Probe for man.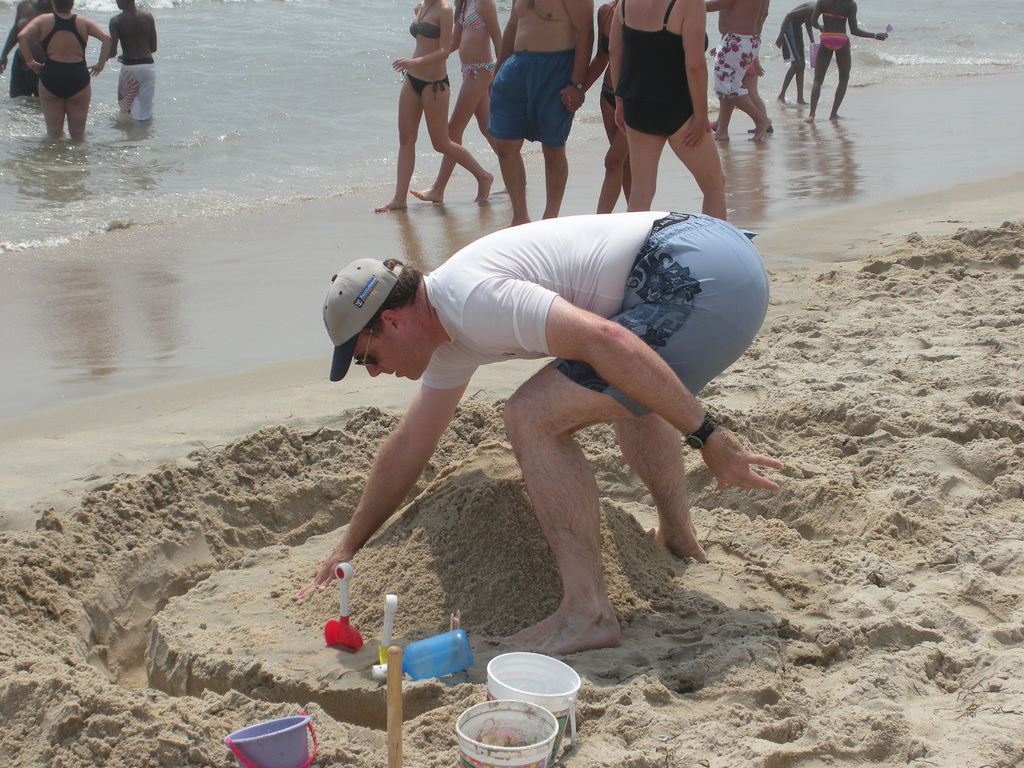
Probe result: 104:0:162:127.
